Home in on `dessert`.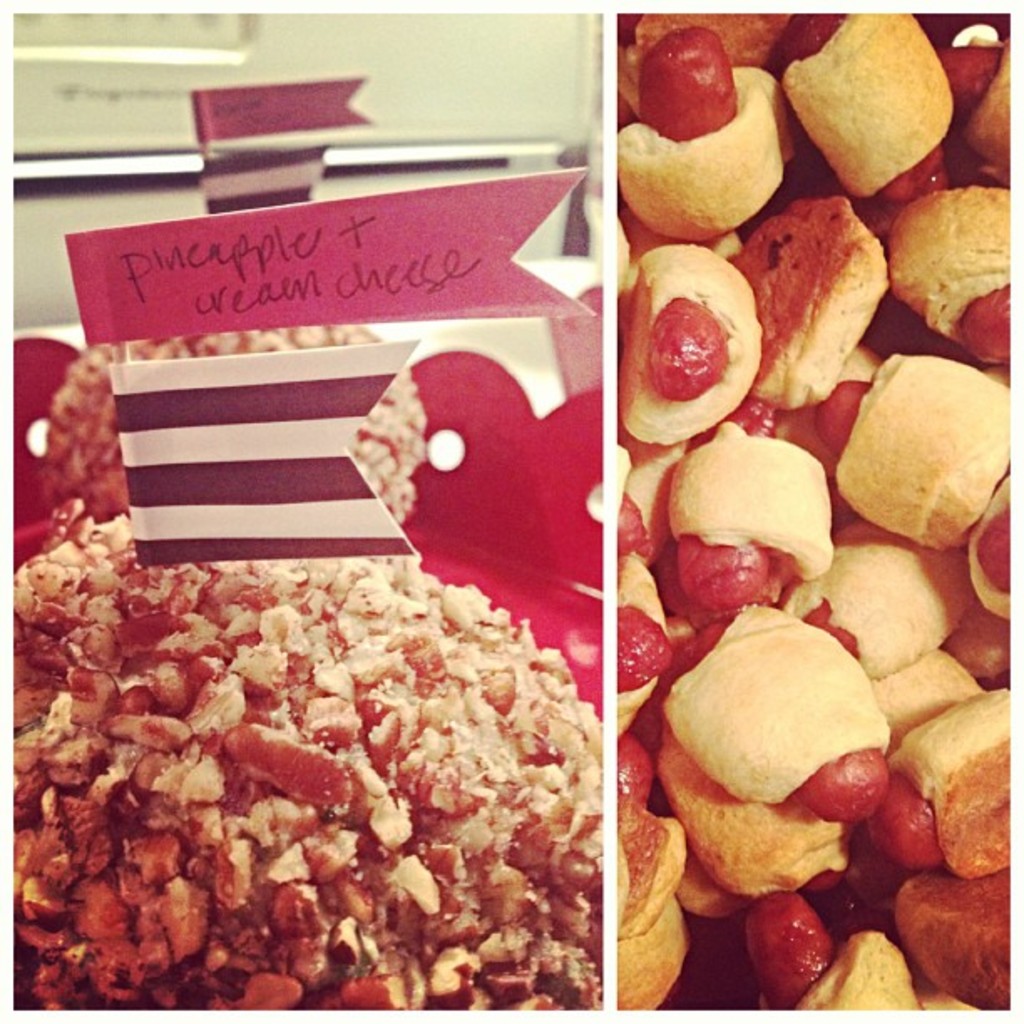
Homed in at <bbox>778, 525, 964, 666</bbox>.
